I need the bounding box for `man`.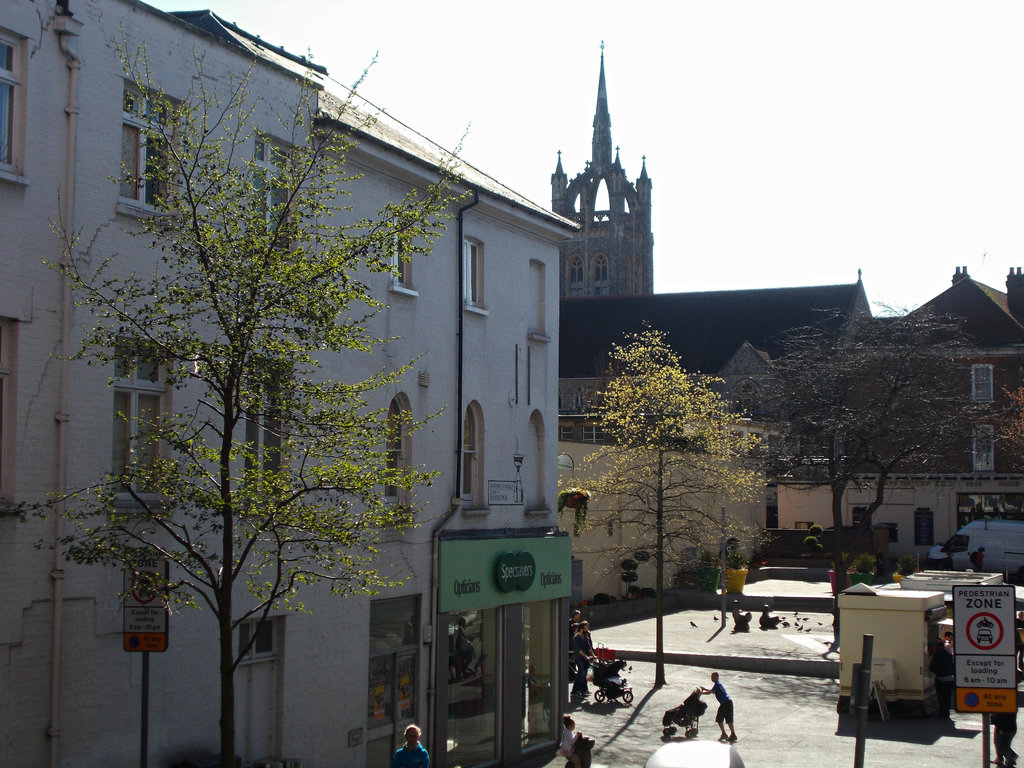
Here it is: crop(569, 624, 597, 698).
